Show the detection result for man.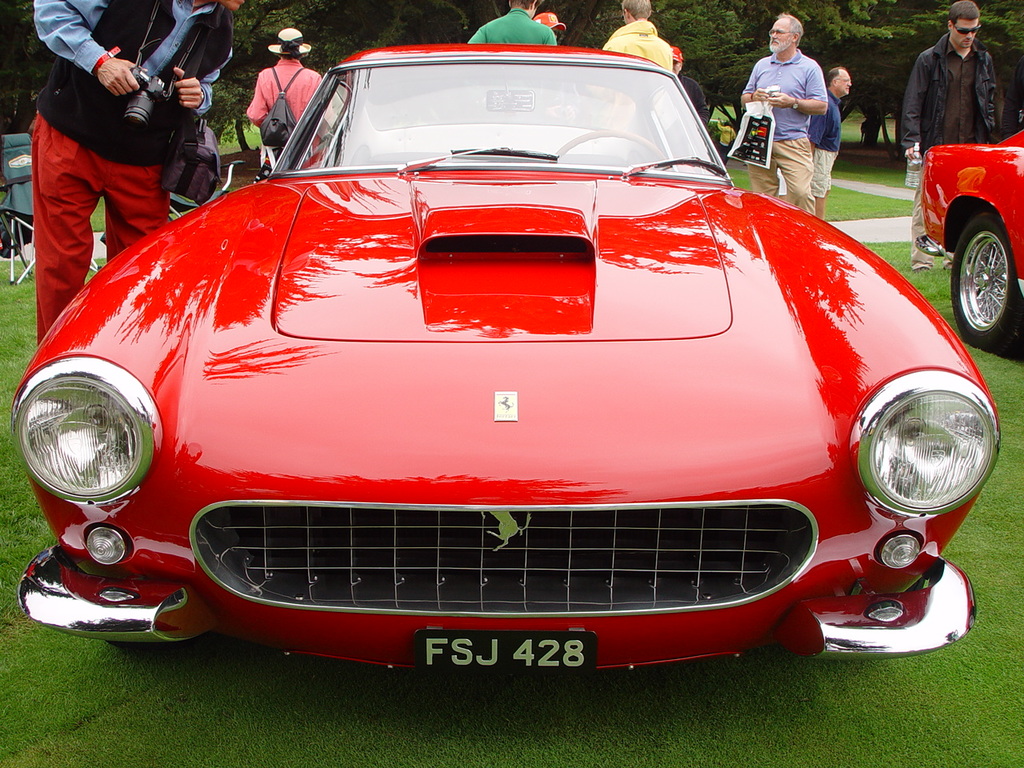
Rect(738, 12, 828, 217).
